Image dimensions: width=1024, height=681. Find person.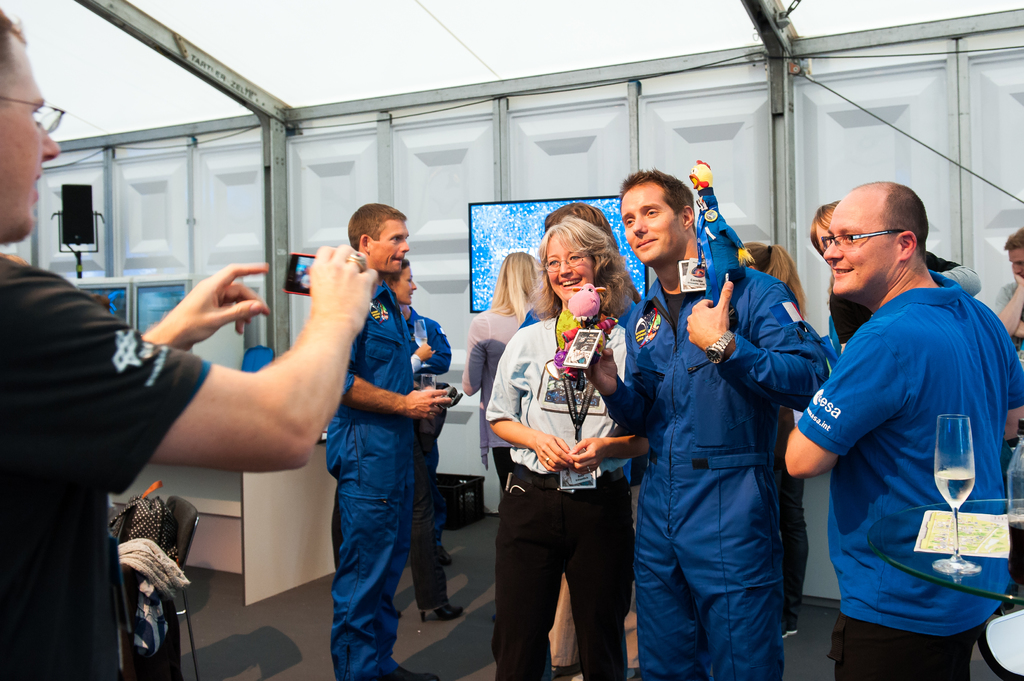
[x1=522, y1=195, x2=641, y2=326].
